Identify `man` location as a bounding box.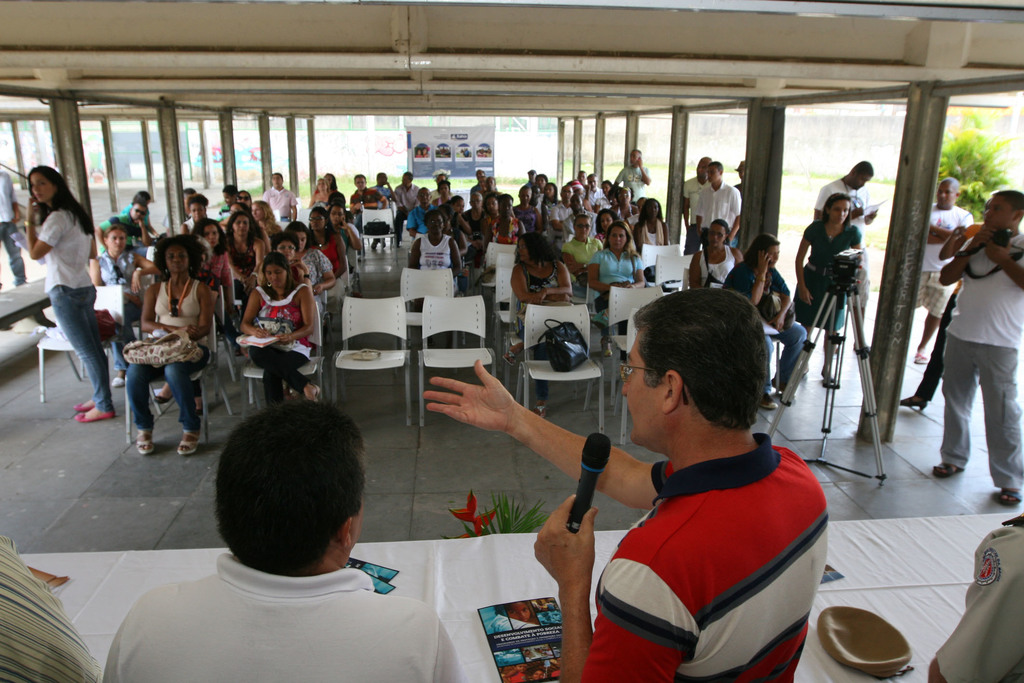
{"x1": 422, "y1": 289, "x2": 829, "y2": 682}.
